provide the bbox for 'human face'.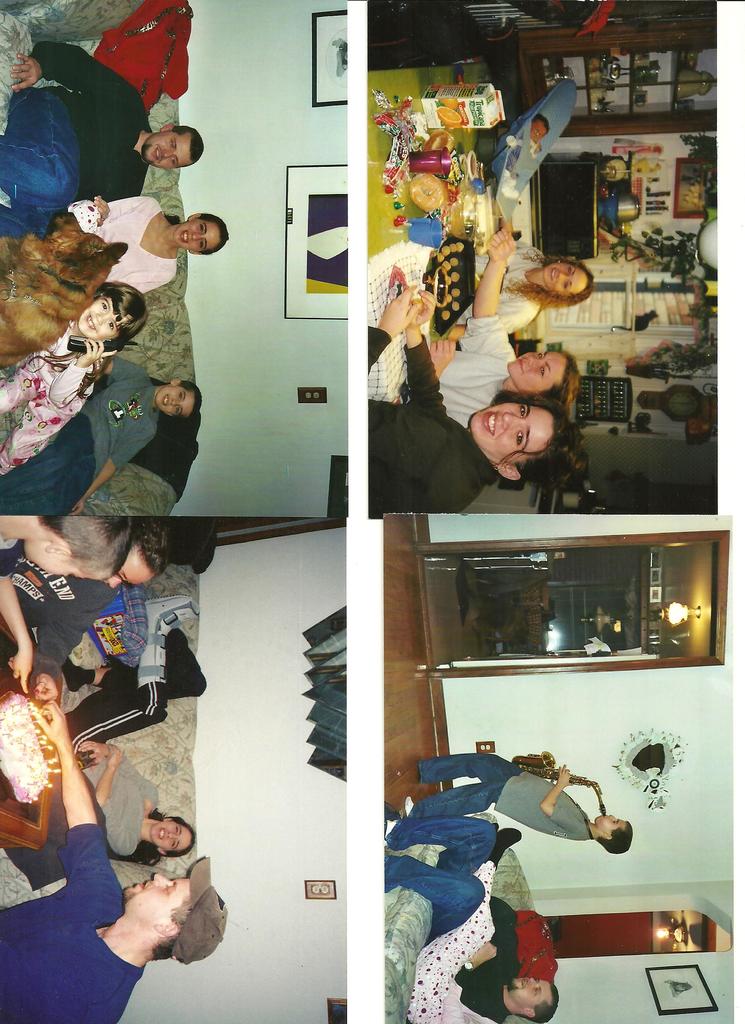
<box>144,816,190,856</box>.
